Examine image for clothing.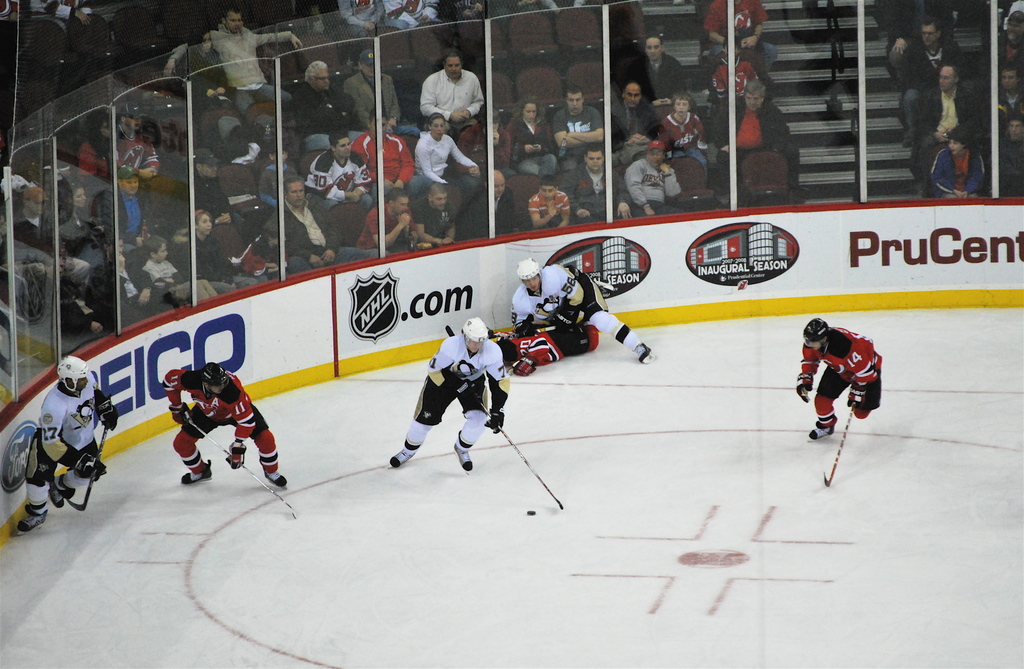
Examination result: <bbox>31, 0, 106, 64</bbox>.
